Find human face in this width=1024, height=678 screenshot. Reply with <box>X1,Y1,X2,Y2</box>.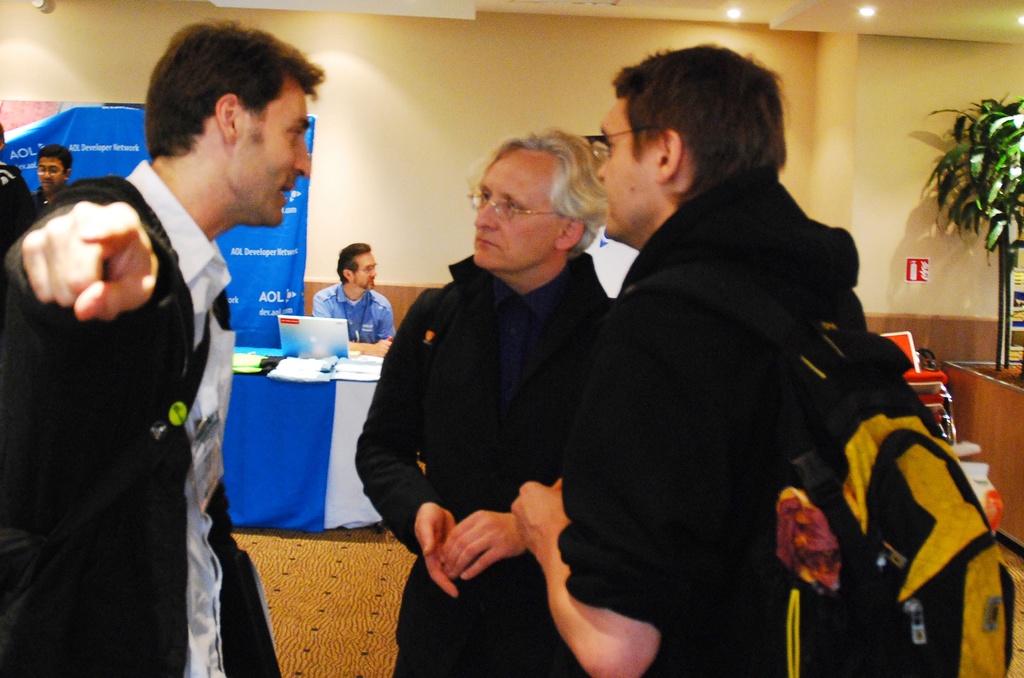
<box>236,76,313,225</box>.
